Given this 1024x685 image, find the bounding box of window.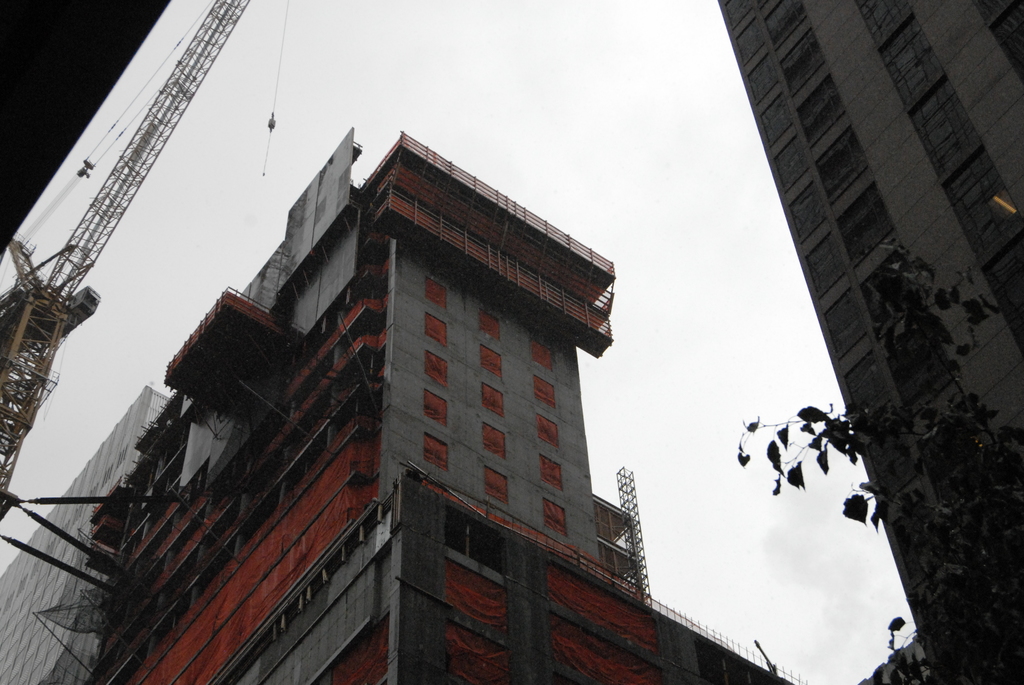
l=427, t=390, r=445, b=432.
